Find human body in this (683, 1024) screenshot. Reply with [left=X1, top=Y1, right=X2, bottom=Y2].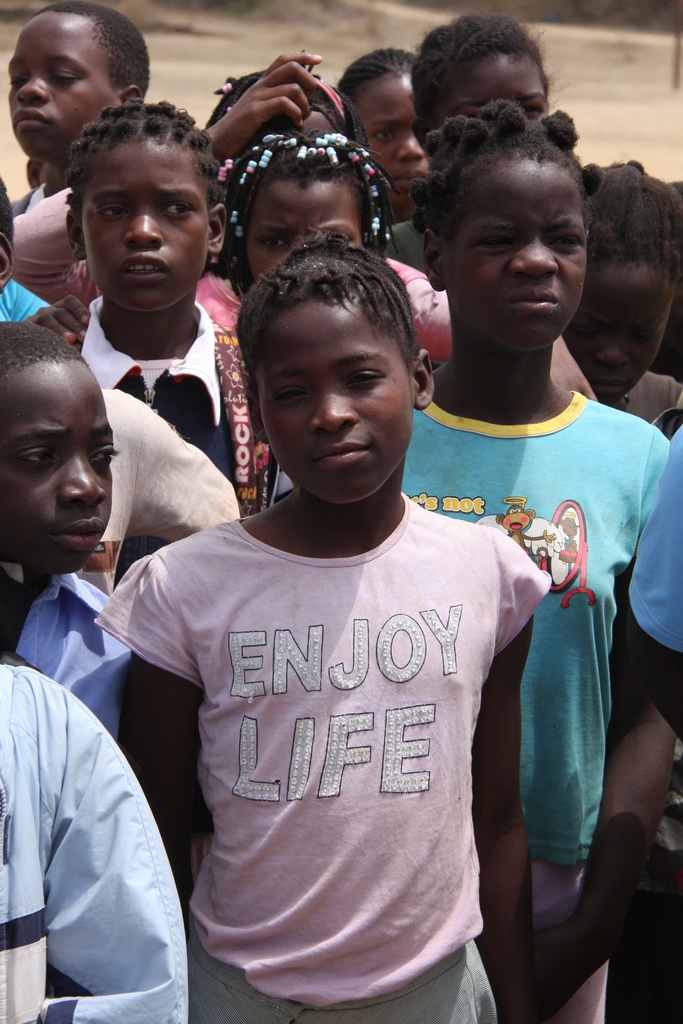
[left=5, top=0, right=154, bottom=213].
